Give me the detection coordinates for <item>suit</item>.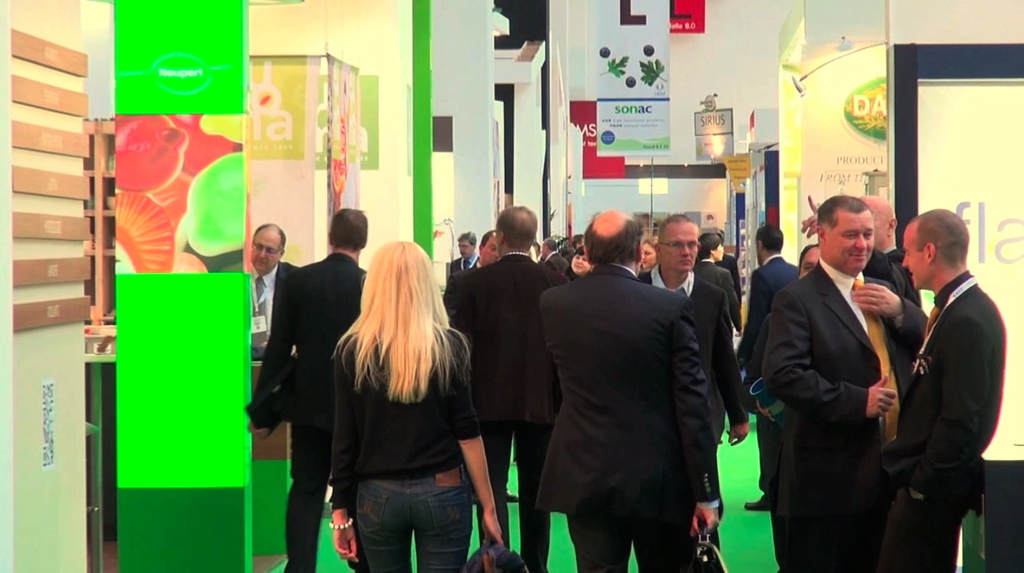
[x1=247, y1=258, x2=305, y2=360].
